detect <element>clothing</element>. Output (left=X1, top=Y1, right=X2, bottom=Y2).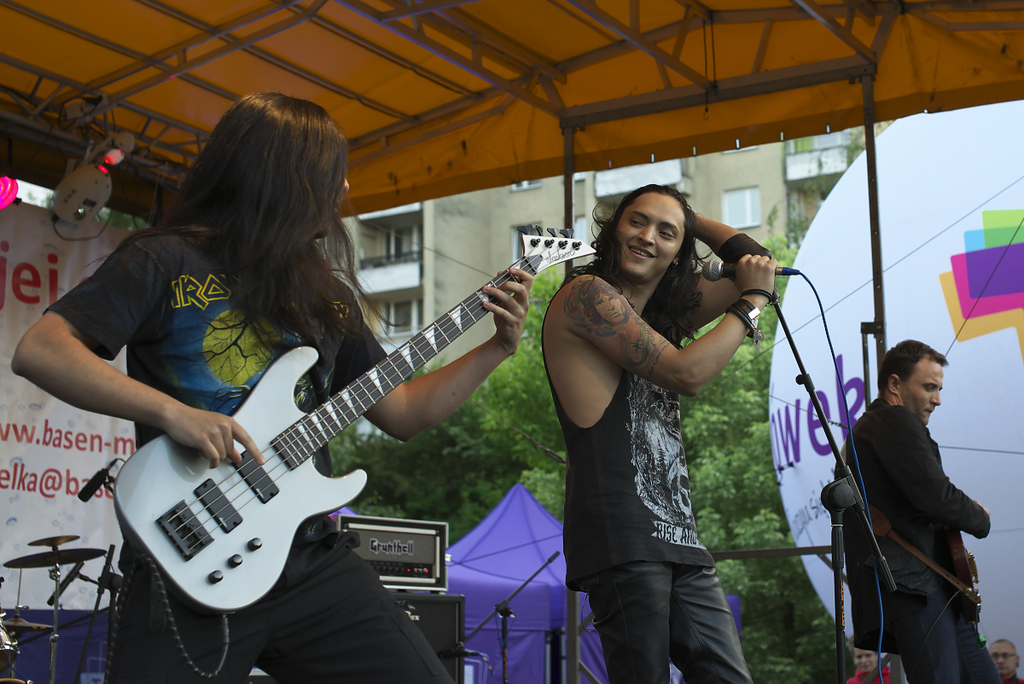
(left=836, top=395, right=1007, bottom=683).
